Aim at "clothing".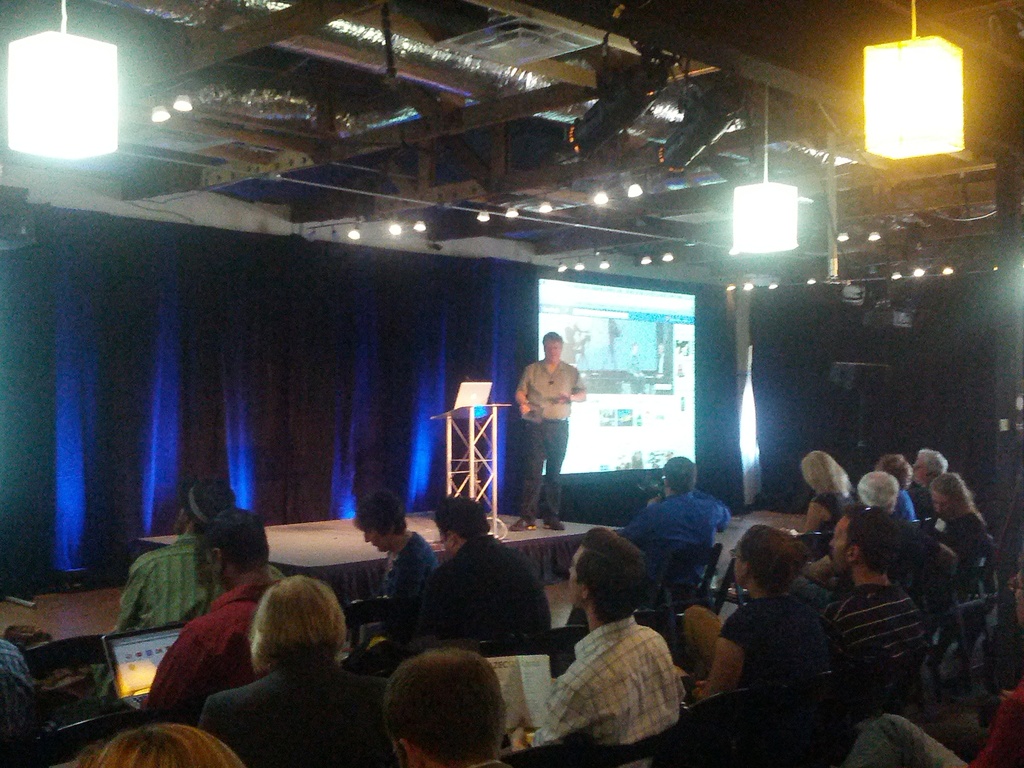
Aimed at pyautogui.locateOnScreen(936, 506, 995, 584).
